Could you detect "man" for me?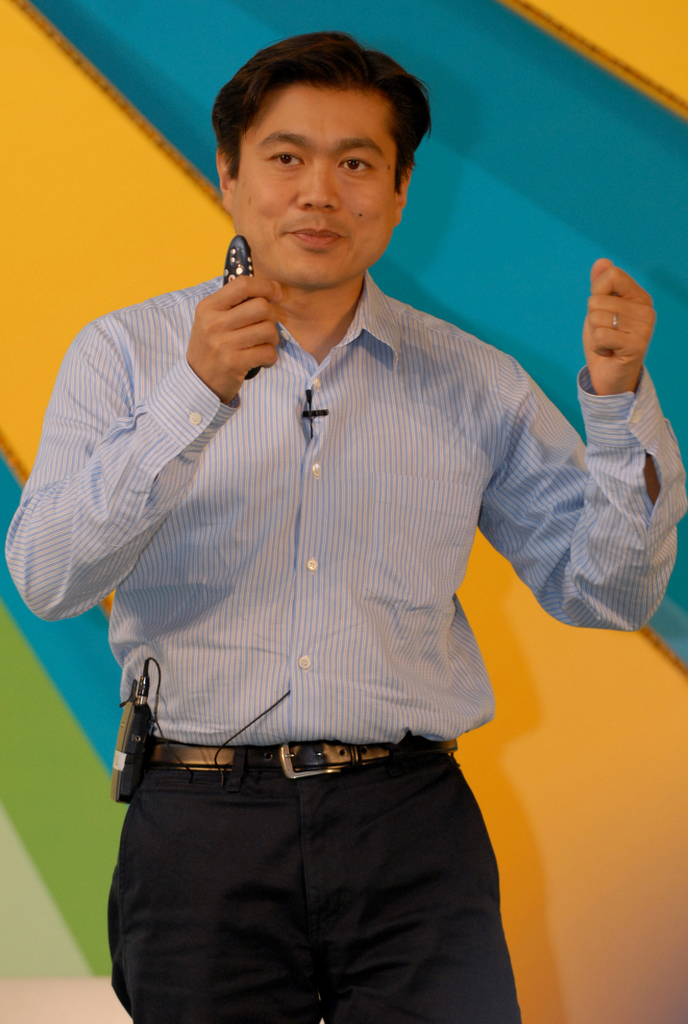
Detection result: [30,34,612,1023].
